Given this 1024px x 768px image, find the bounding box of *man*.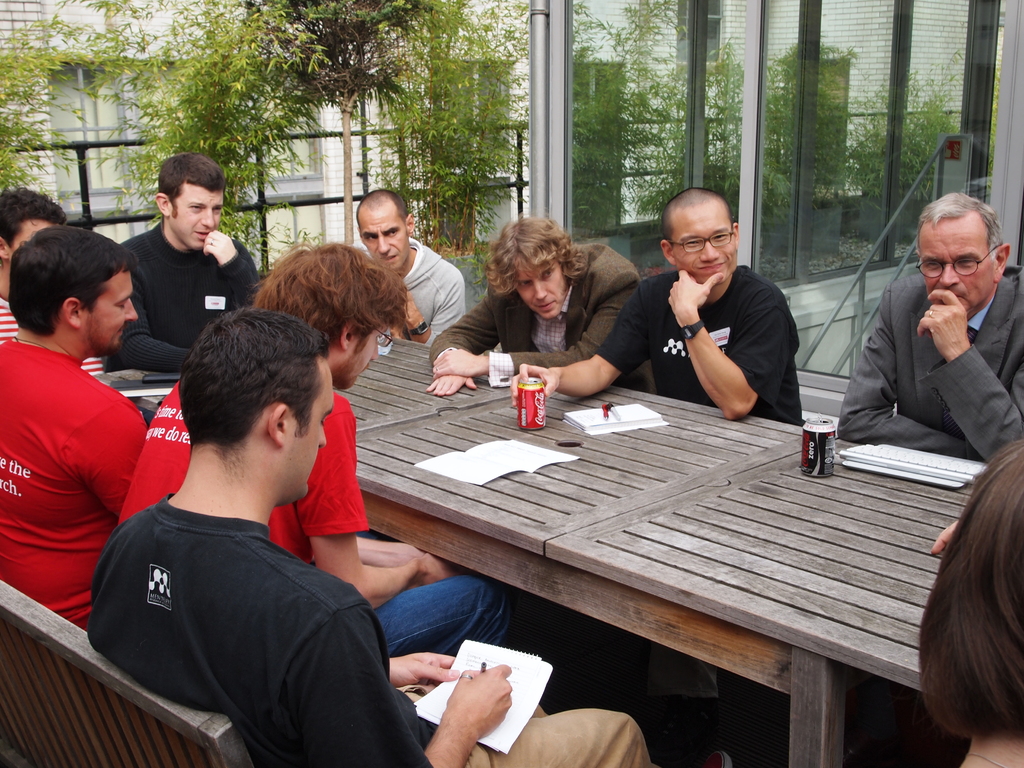
{"left": 428, "top": 214, "right": 657, "bottom": 400}.
